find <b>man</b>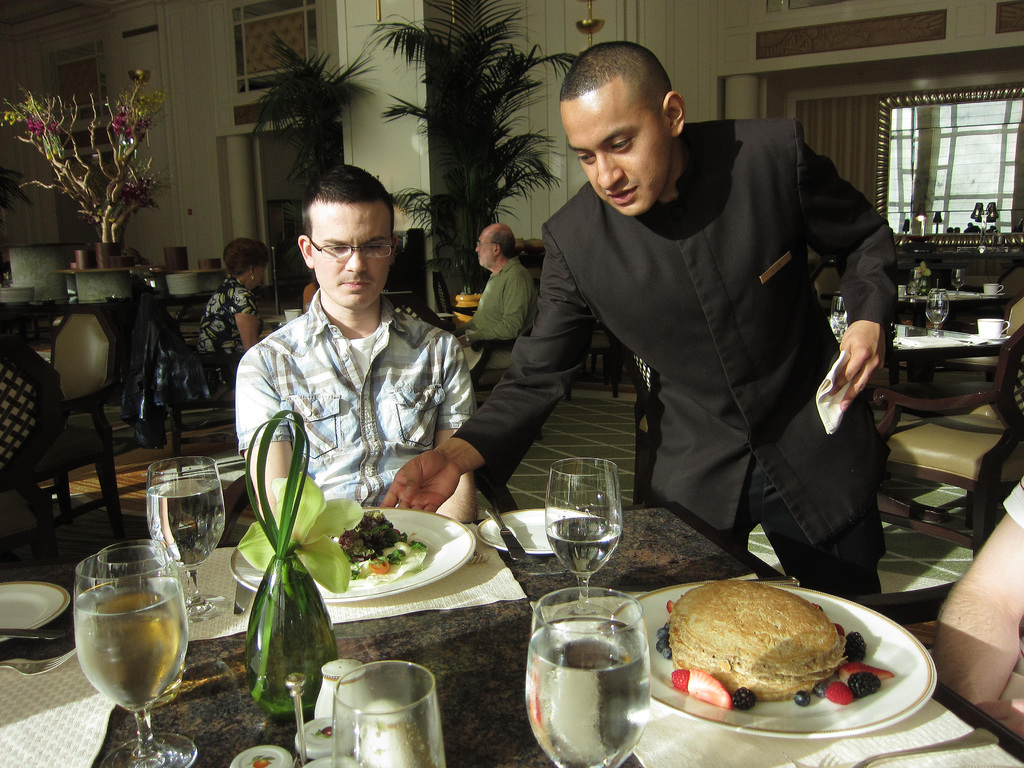
bbox=(936, 474, 1023, 745)
